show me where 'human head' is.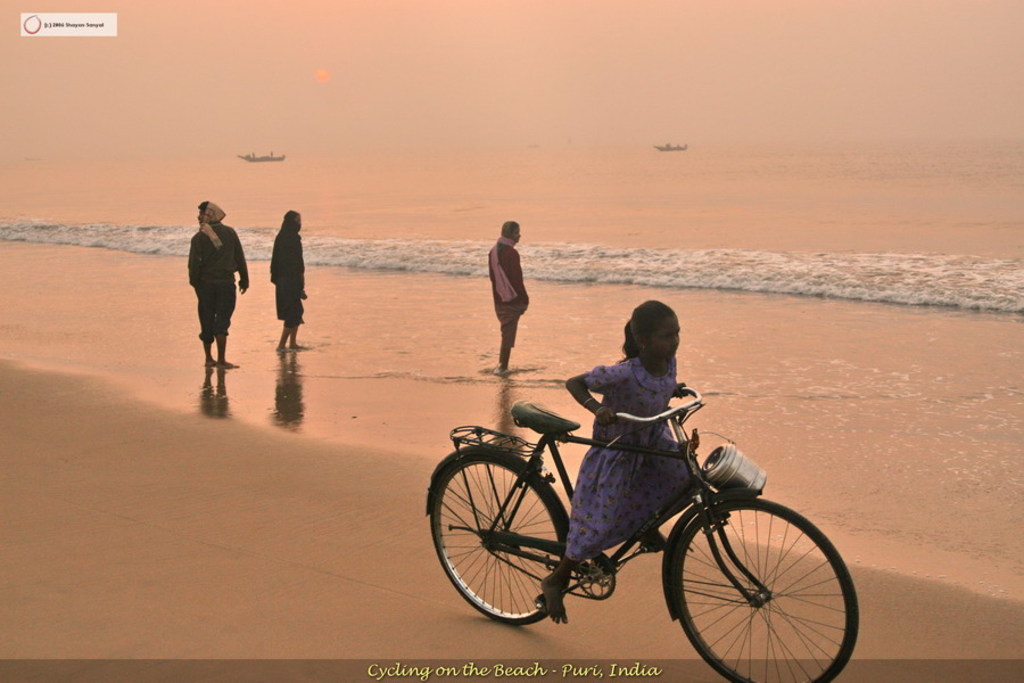
'human head' is at (626,297,684,369).
